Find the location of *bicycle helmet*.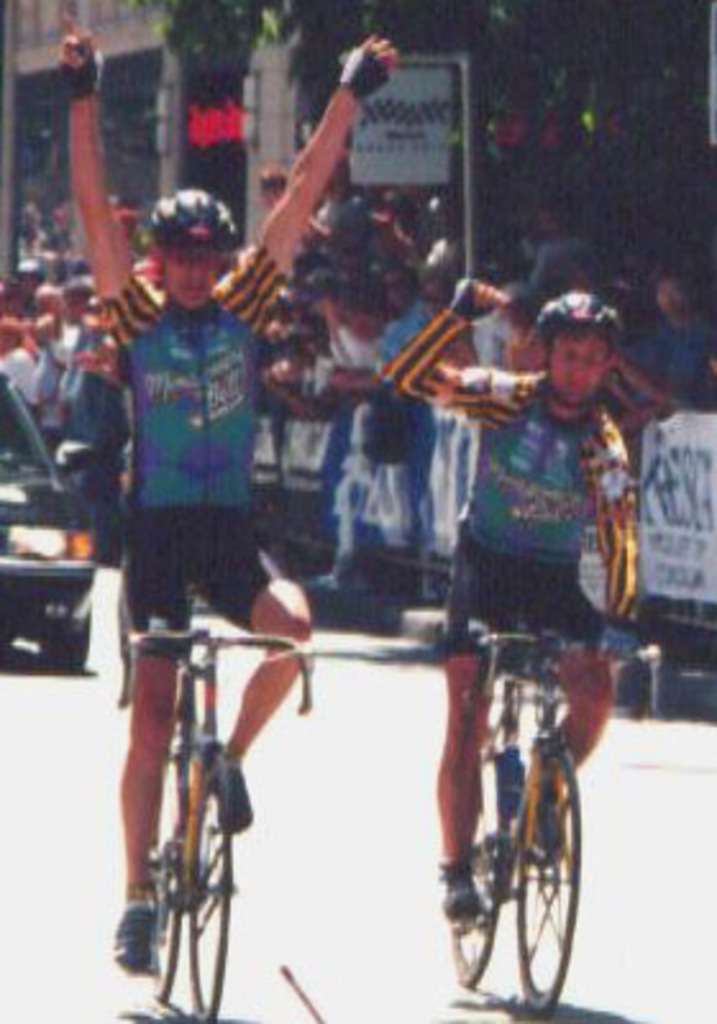
Location: 540/284/607/351.
